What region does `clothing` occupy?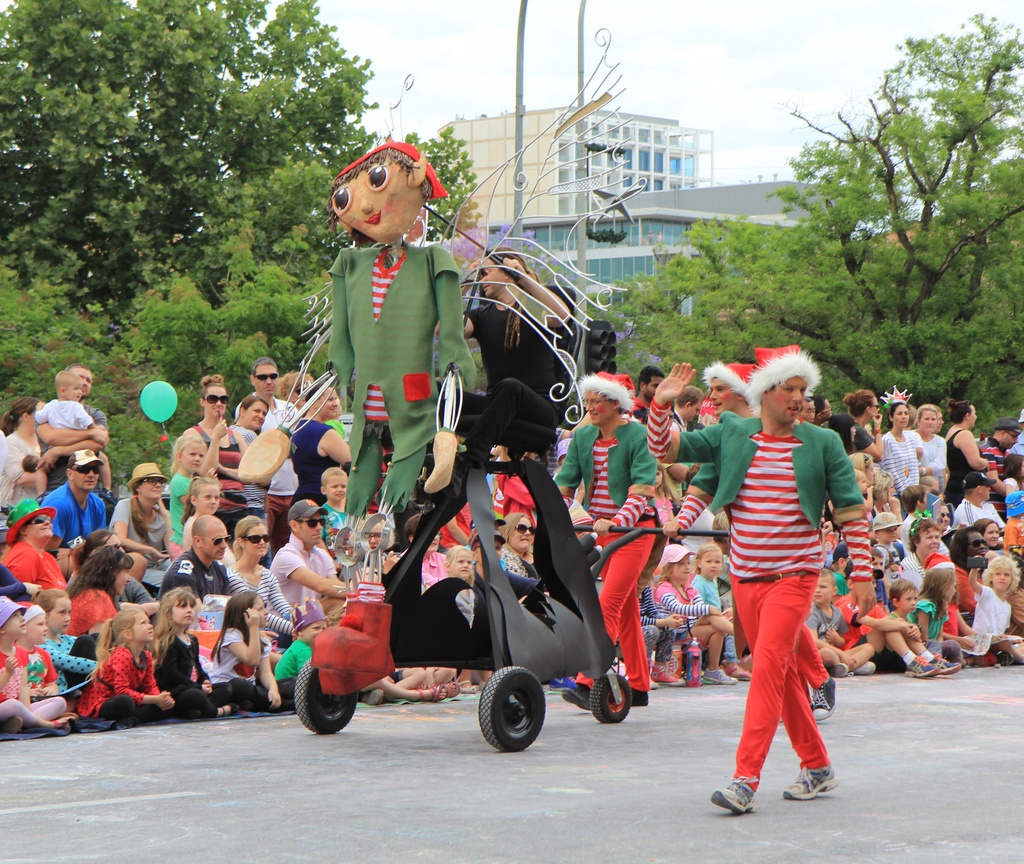
542/420/664/701.
